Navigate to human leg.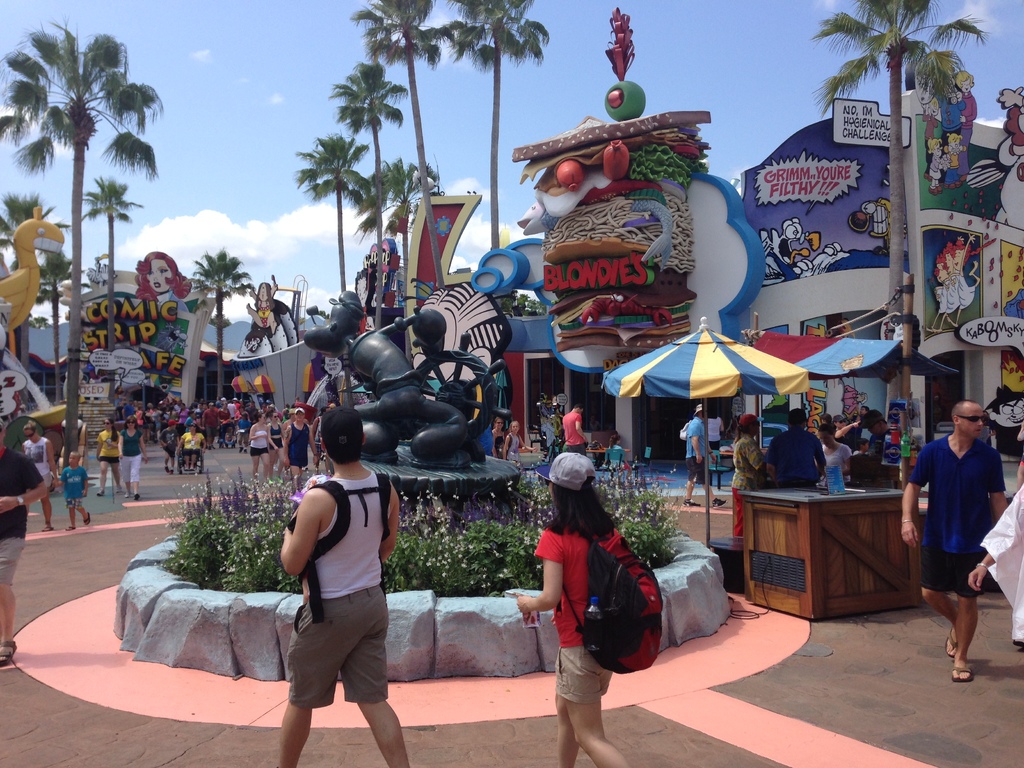
Navigation target: pyautogui.locateOnScreen(95, 458, 109, 497).
